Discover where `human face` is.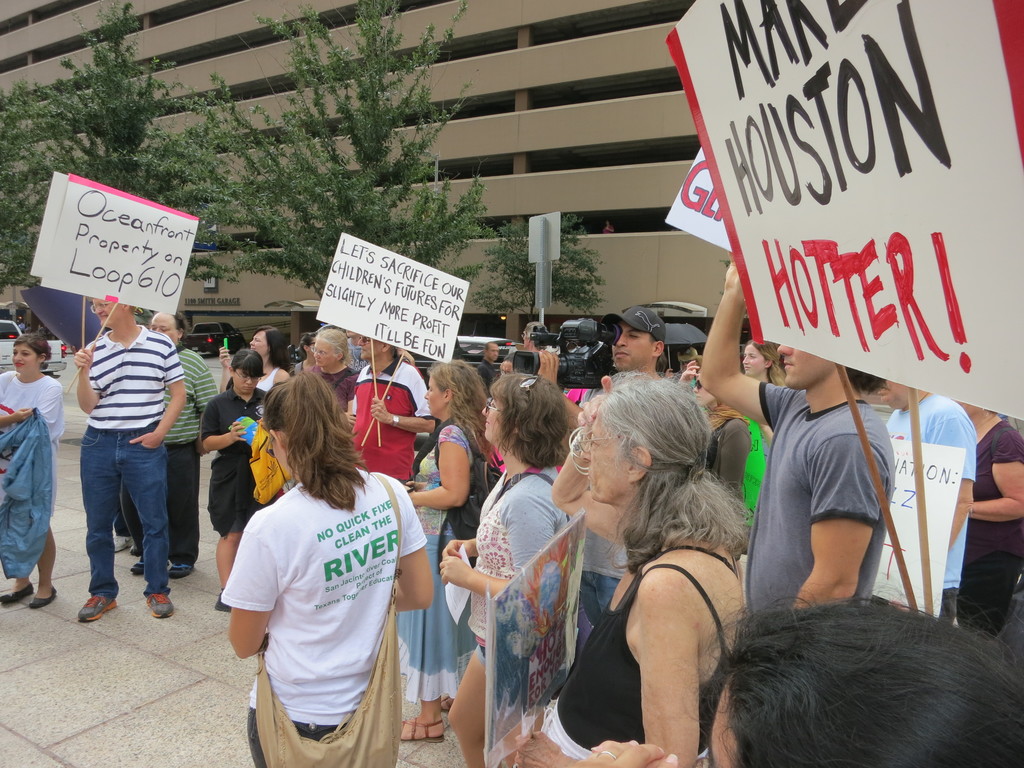
Discovered at region(774, 346, 836, 390).
